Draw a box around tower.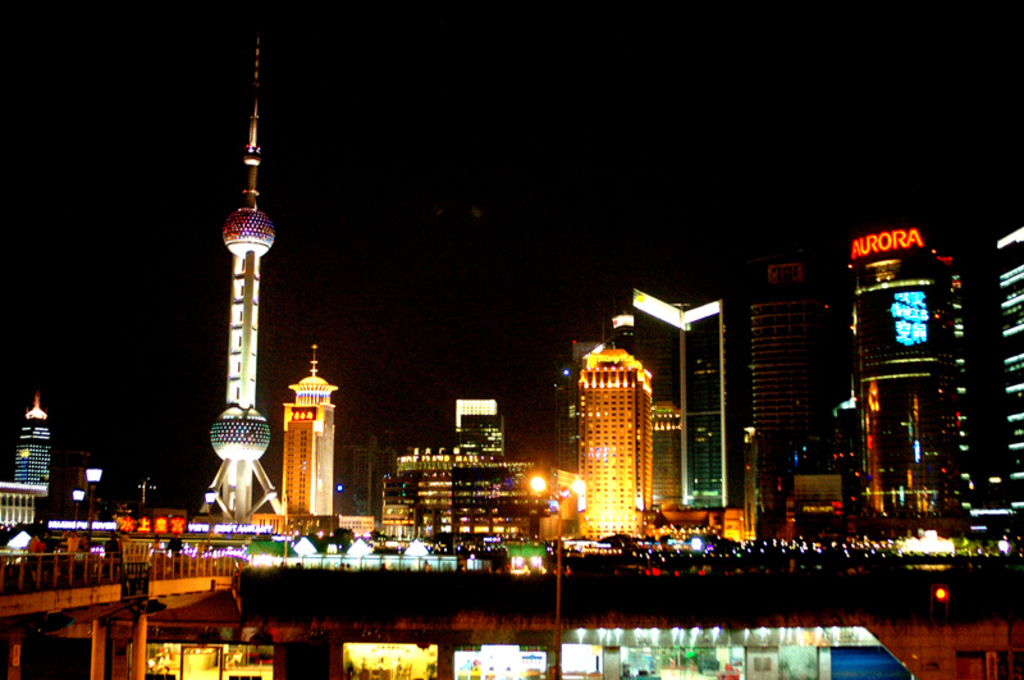
region(753, 264, 824, 526).
